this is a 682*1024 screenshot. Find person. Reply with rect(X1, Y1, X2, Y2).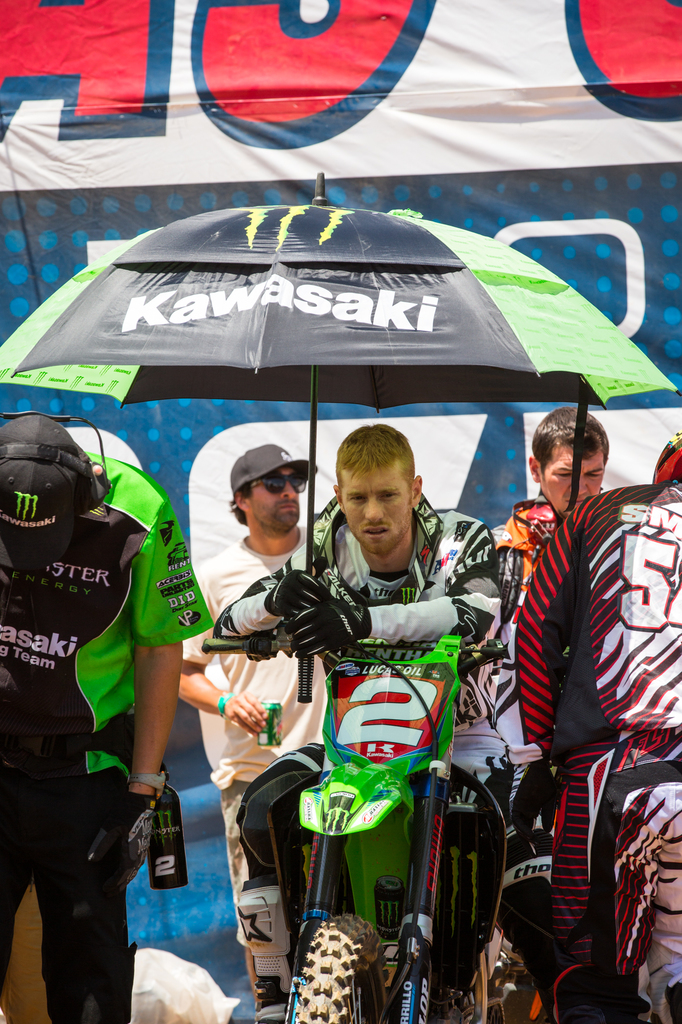
rect(488, 512, 578, 1023).
